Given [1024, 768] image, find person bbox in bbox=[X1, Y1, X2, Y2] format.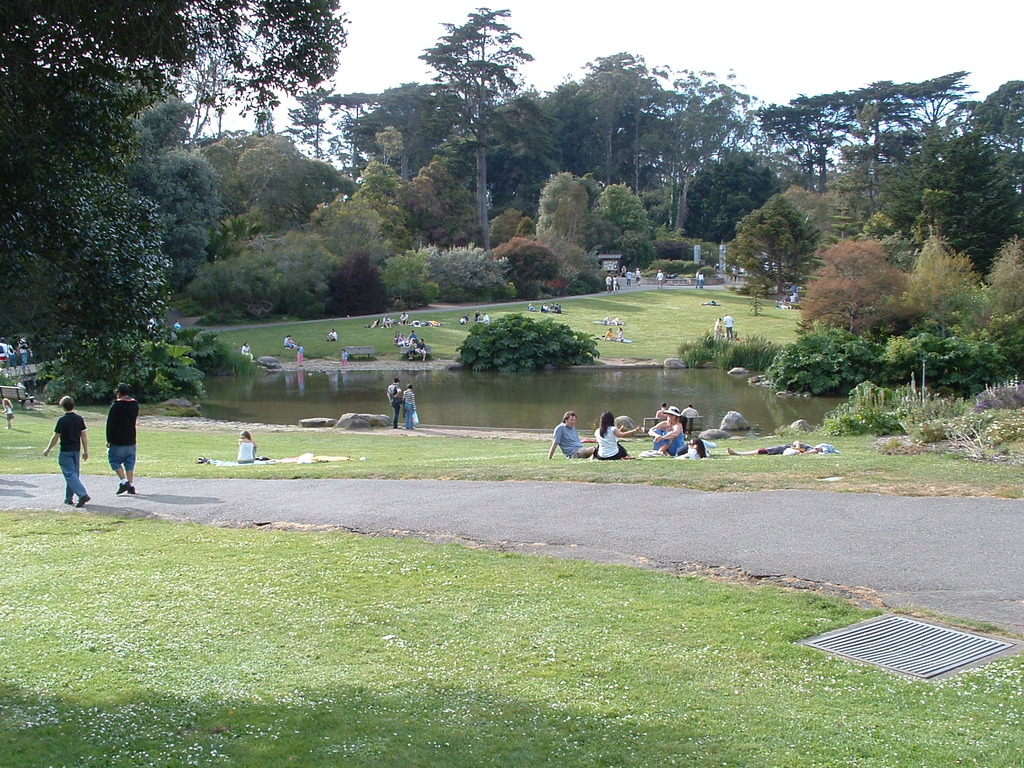
bbox=[606, 316, 611, 323].
